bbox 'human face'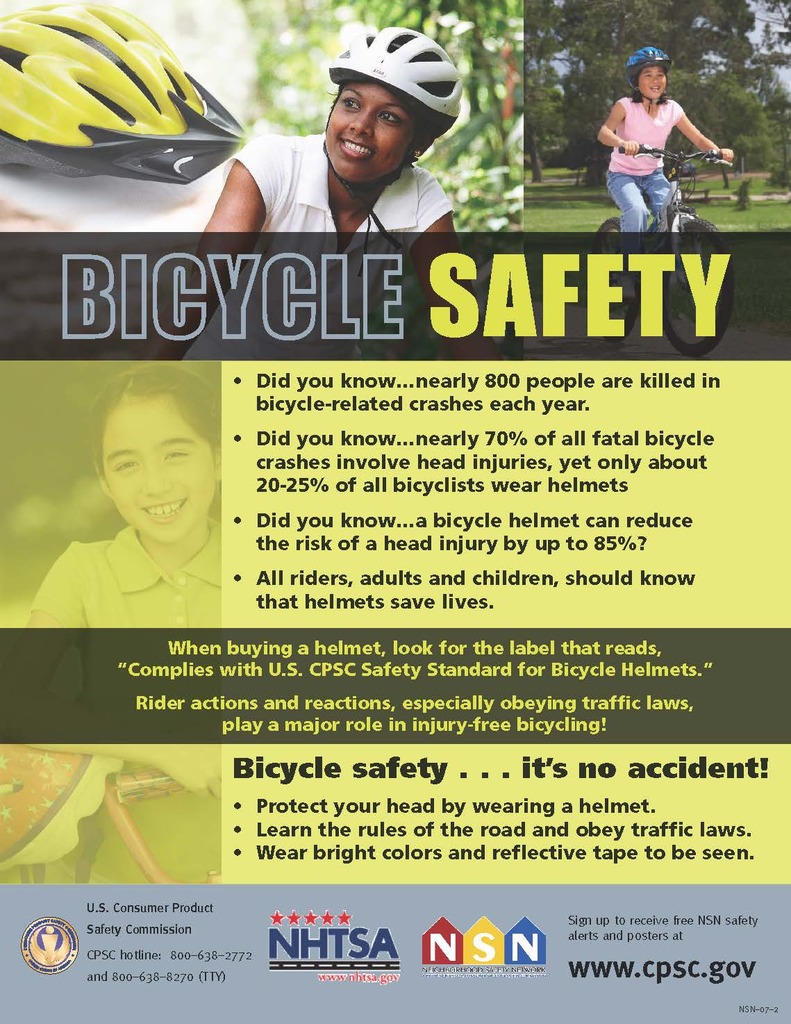
box(101, 399, 215, 543)
